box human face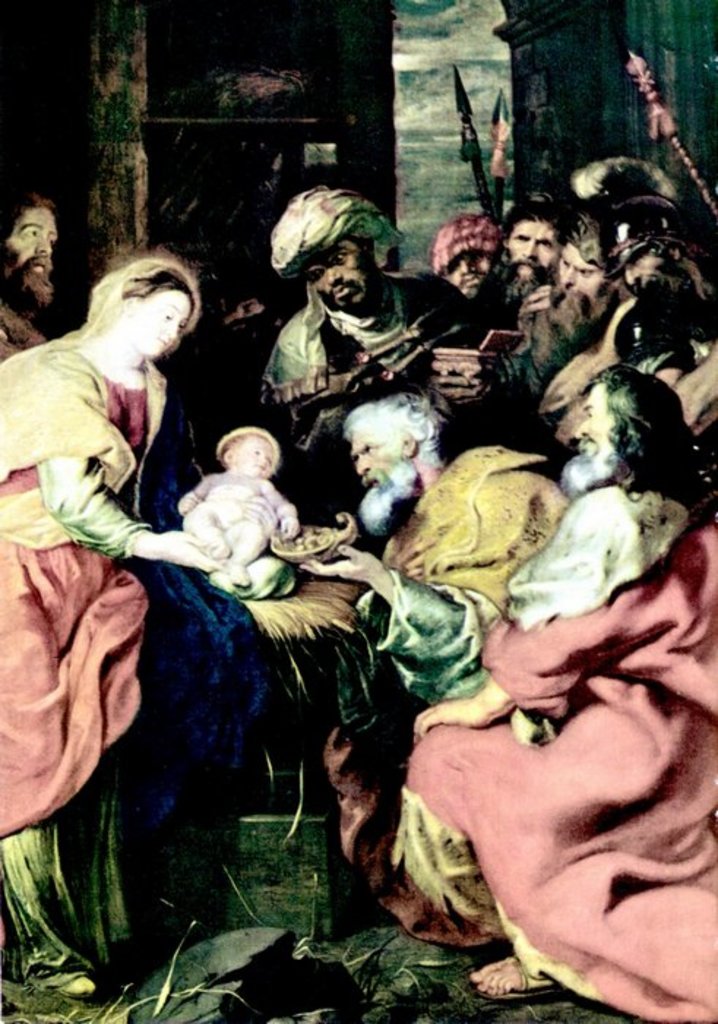
(551, 247, 607, 309)
